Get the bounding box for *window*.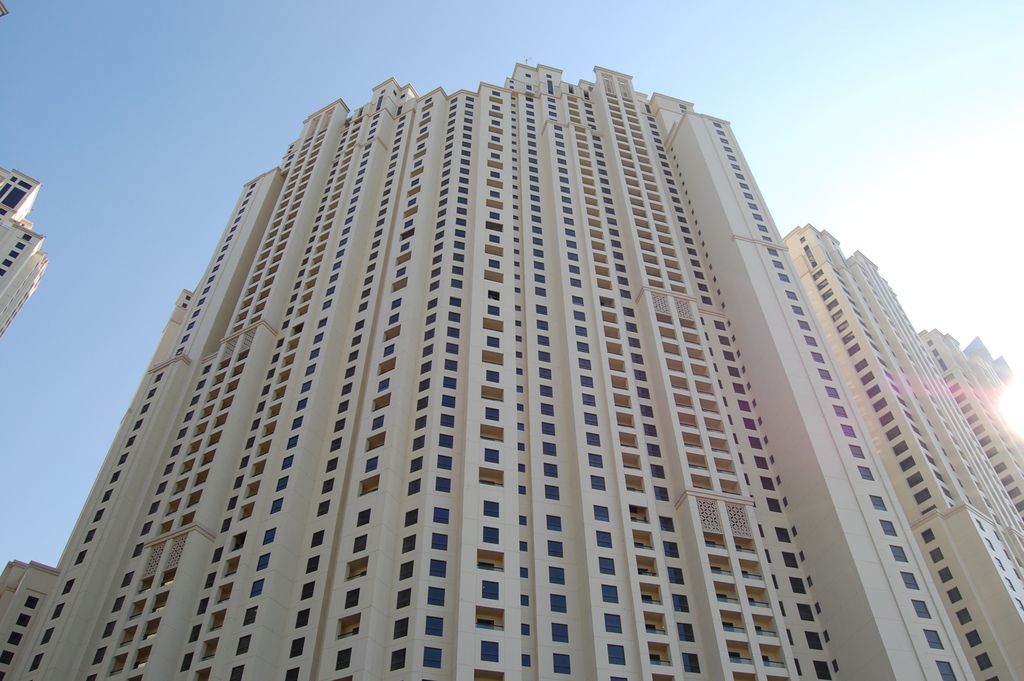
left=362, top=287, right=371, bottom=297.
